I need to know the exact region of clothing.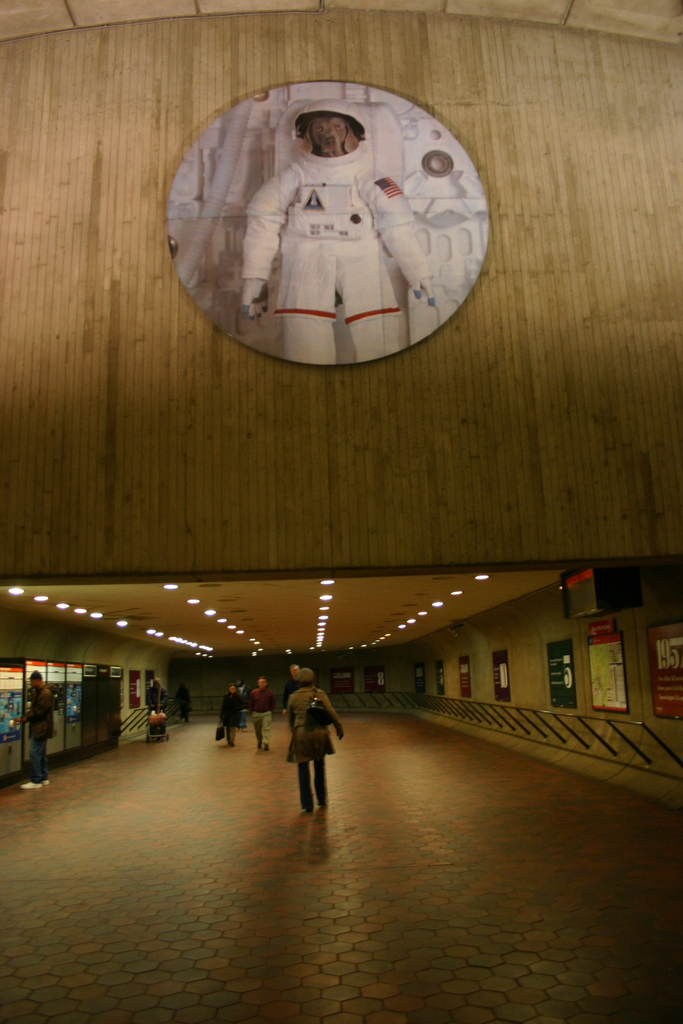
Region: [x1=174, y1=688, x2=193, y2=721].
